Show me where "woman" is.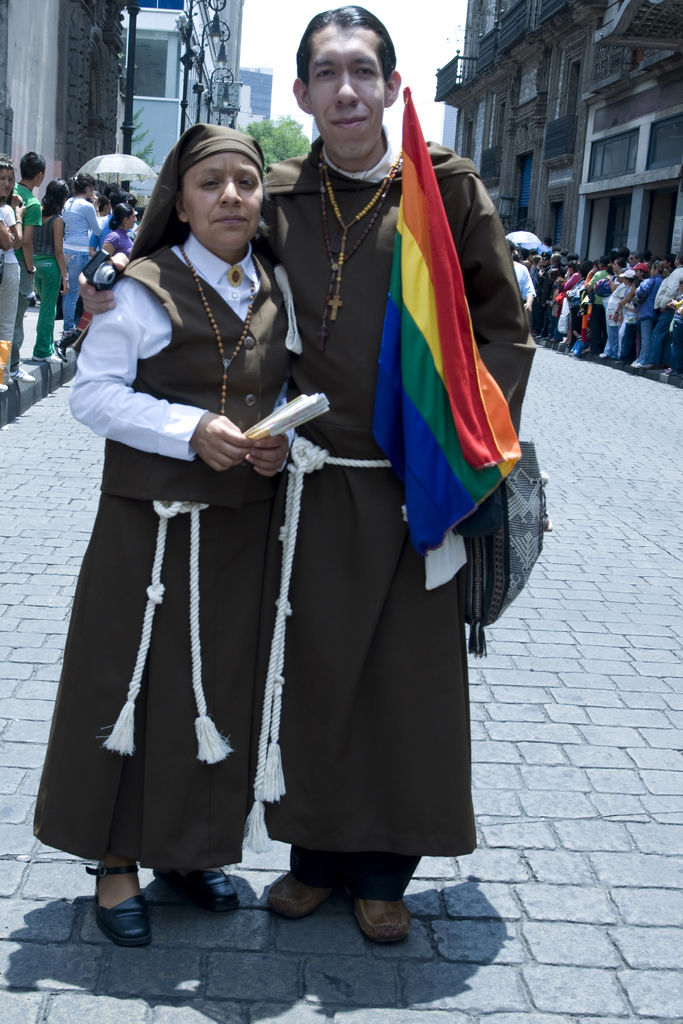
"woman" is at box=[560, 262, 582, 290].
